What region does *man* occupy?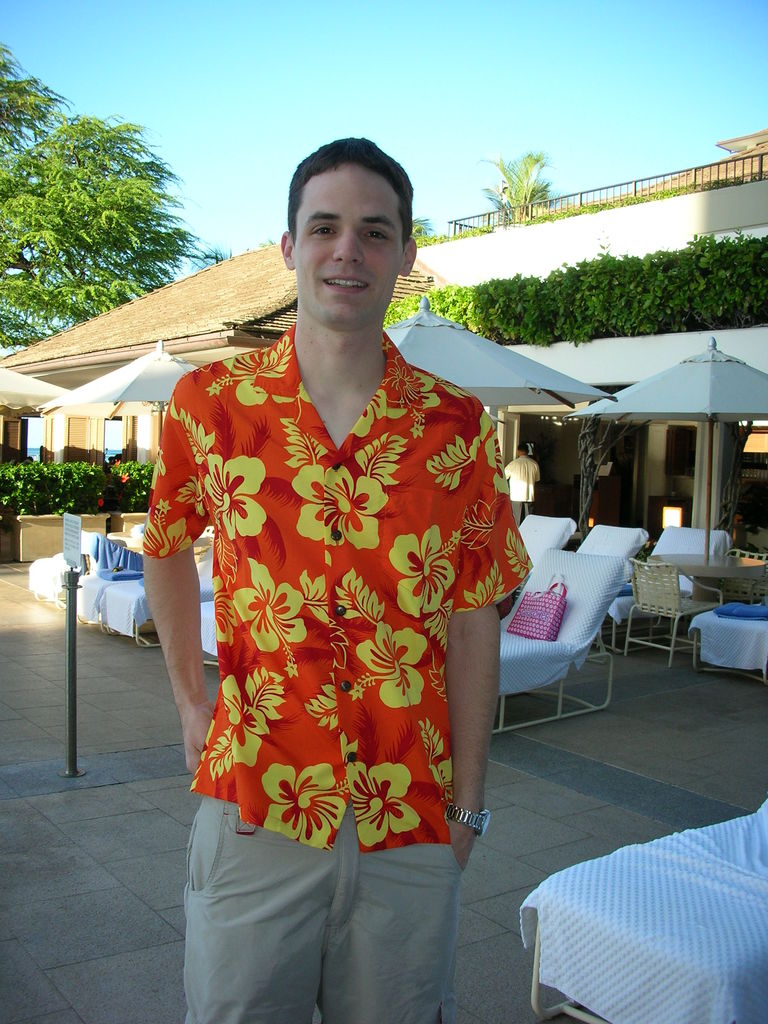
(left=499, top=442, right=541, bottom=524).
